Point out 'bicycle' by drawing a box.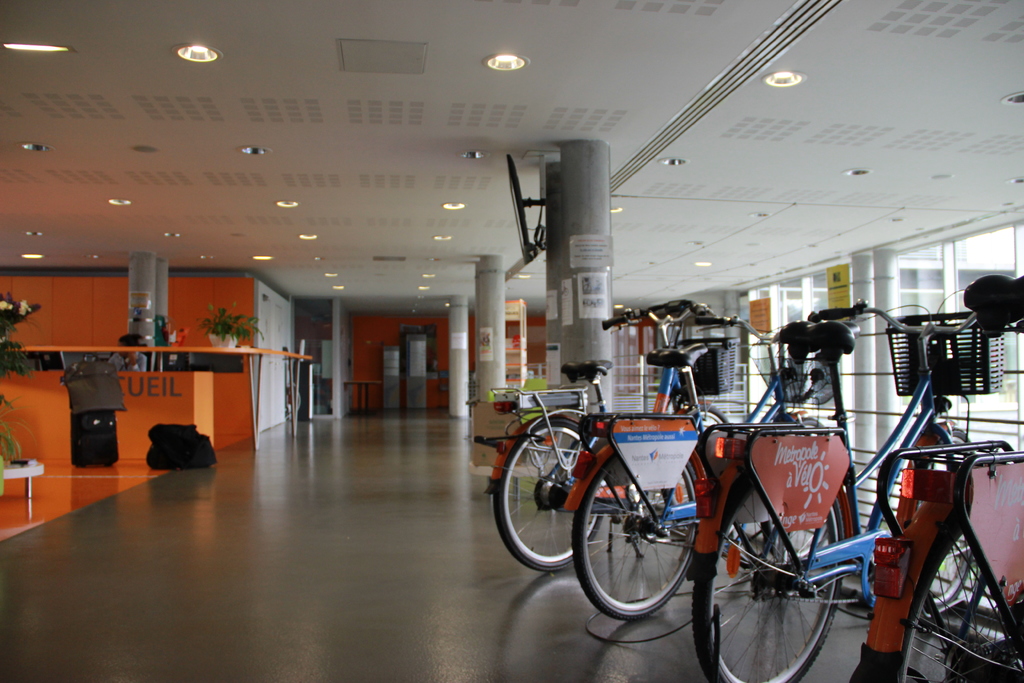
(851,276,1023,682).
